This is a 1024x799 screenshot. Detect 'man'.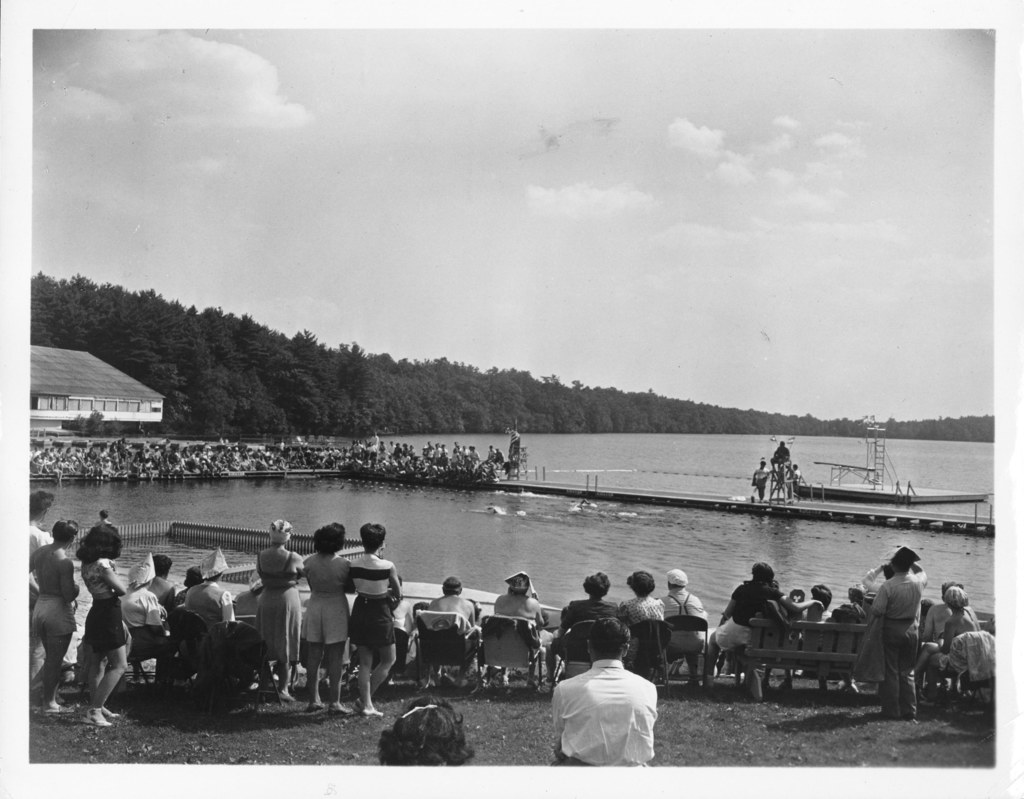
detection(27, 487, 56, 710).
